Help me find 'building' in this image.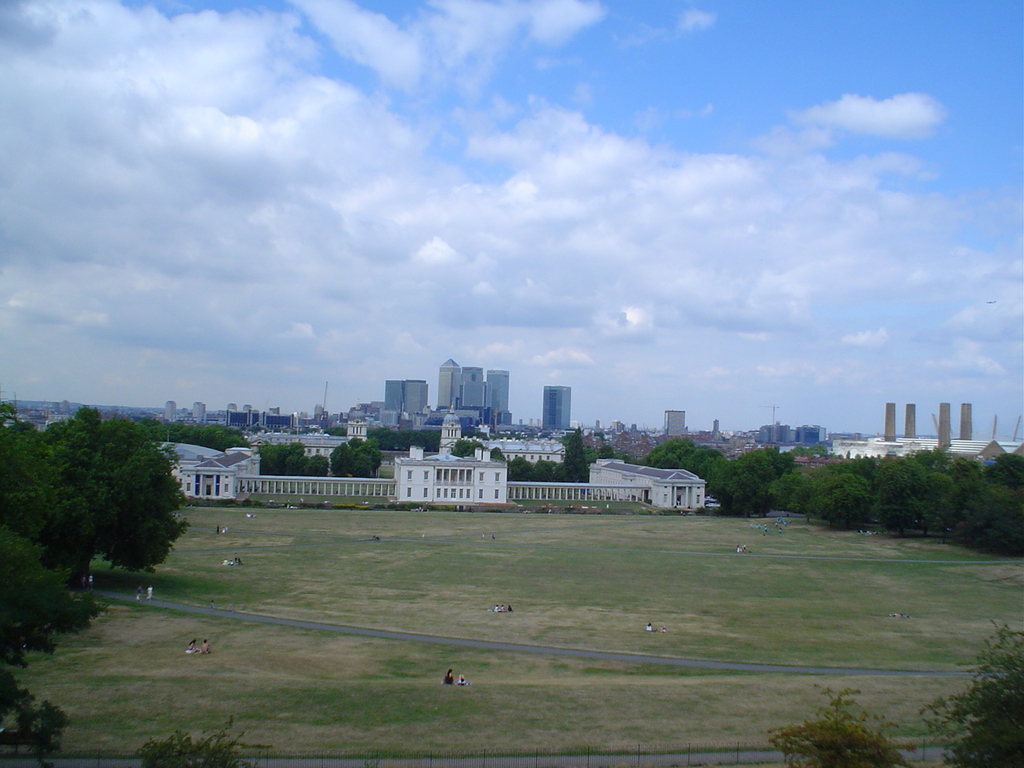
Found it: x1=254, y1=406, x2=566, y2=468.
